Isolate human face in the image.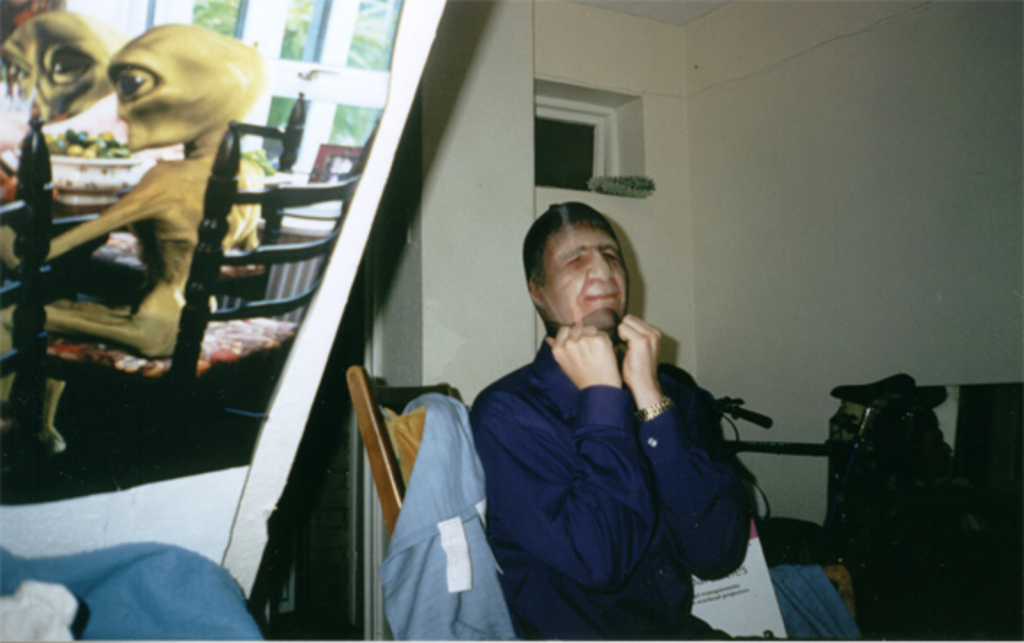
Isolated region: (left=544, top=226, right=629, bottom=327).
